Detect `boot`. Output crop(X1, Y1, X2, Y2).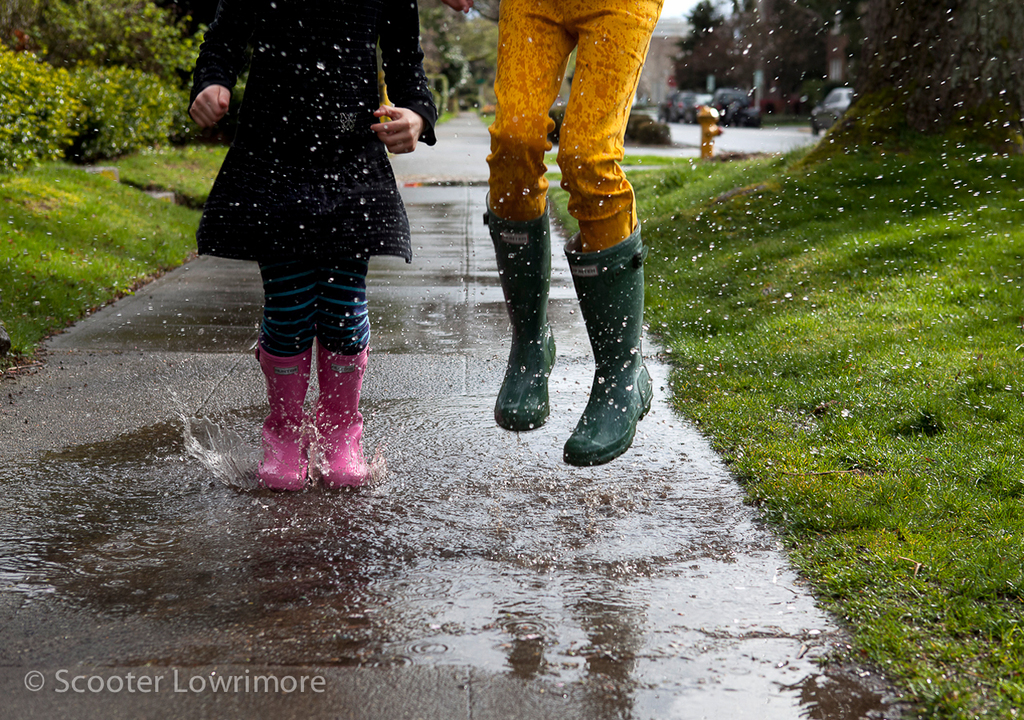
crop(326, 354, 374, 491).
